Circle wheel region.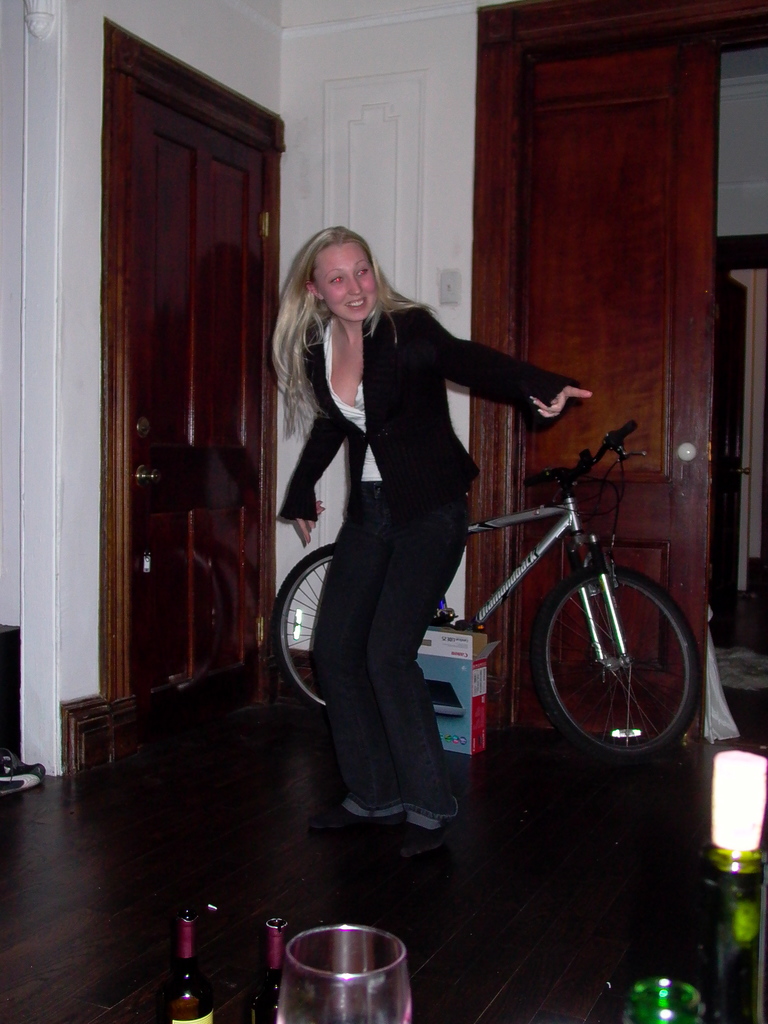
Region: select_region(271, 533, 344, 718).
